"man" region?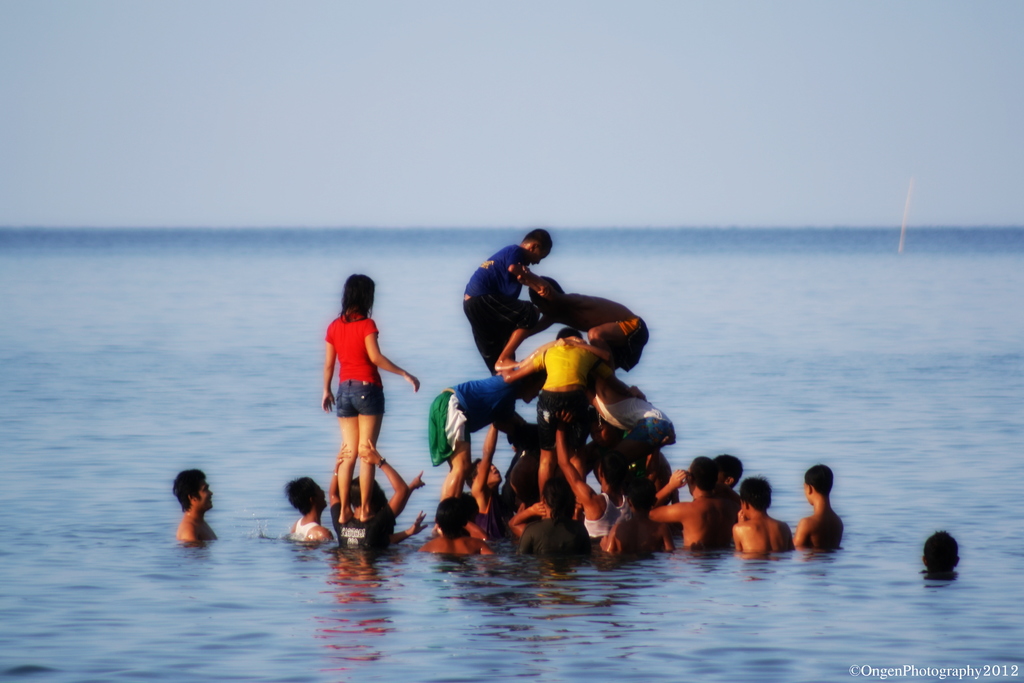
region(718, 470, 789, 564)
